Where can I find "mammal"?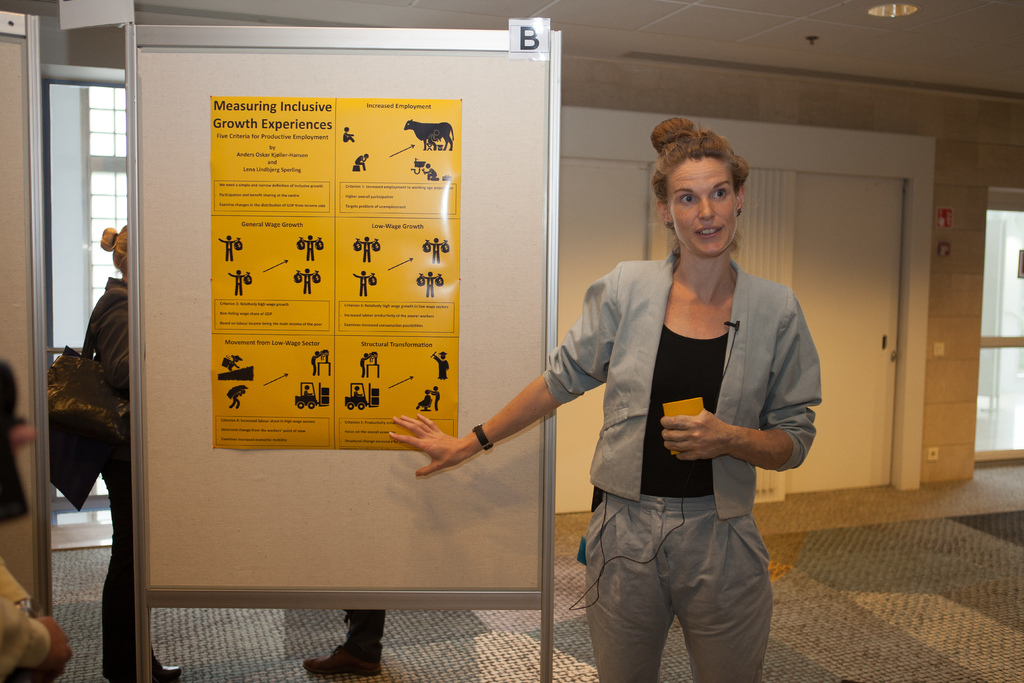
You can find it at [353, 154, 366, 171].
